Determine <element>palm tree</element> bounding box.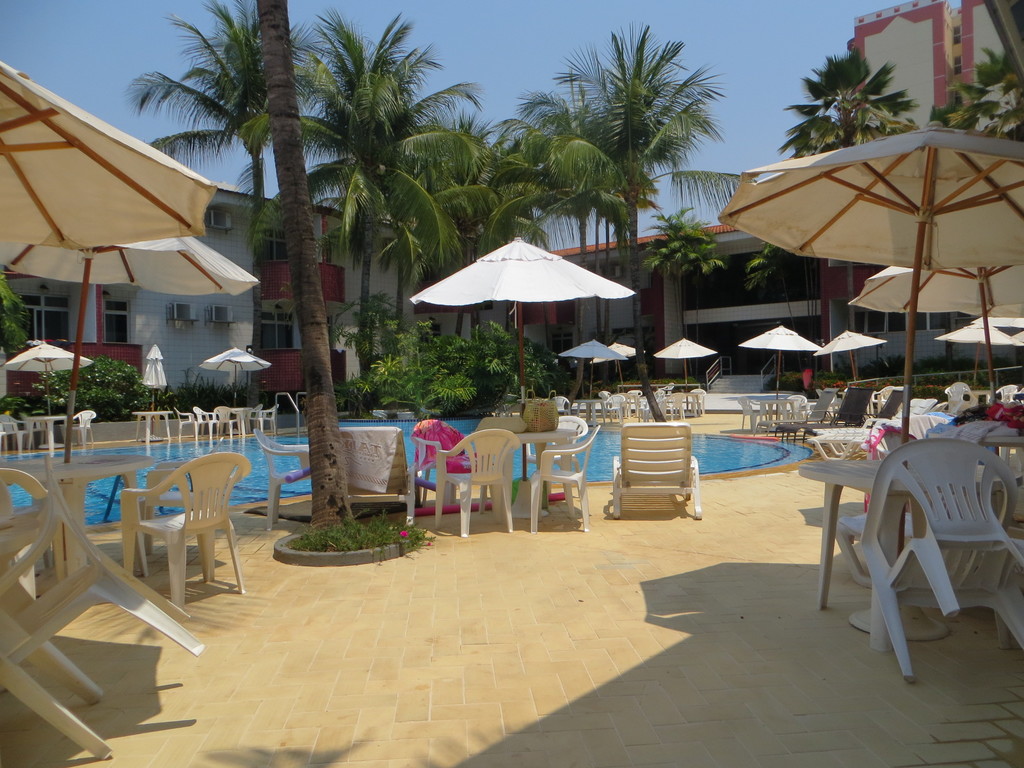
Determined: (x1=772, y1=40, x2=927, y2=150).
